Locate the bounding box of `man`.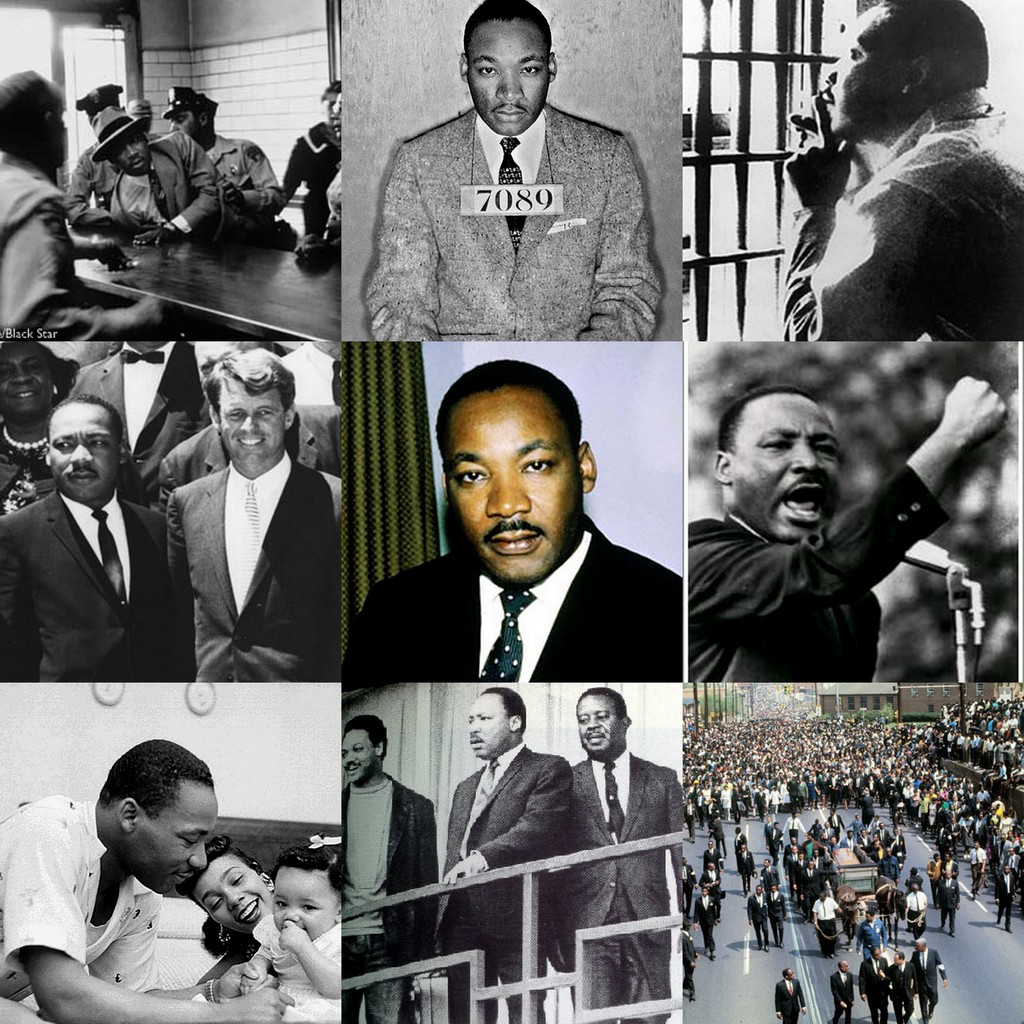
Bounding box: rect(64, 87, 137, 227).
